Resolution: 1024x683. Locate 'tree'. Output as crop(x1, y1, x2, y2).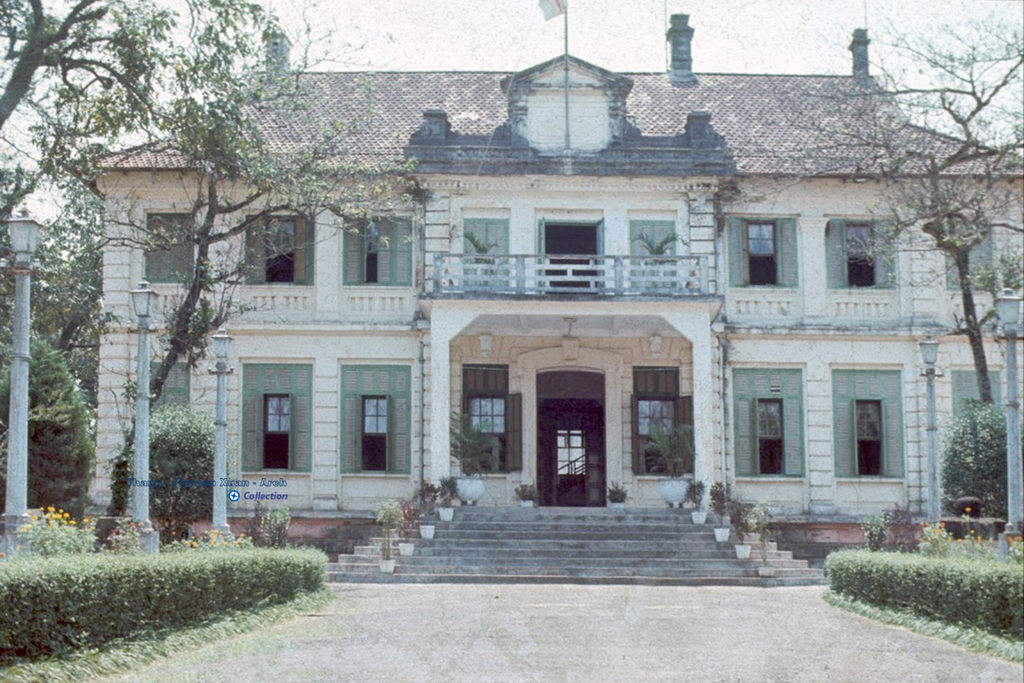
crop(0, 0, 318, 213).
